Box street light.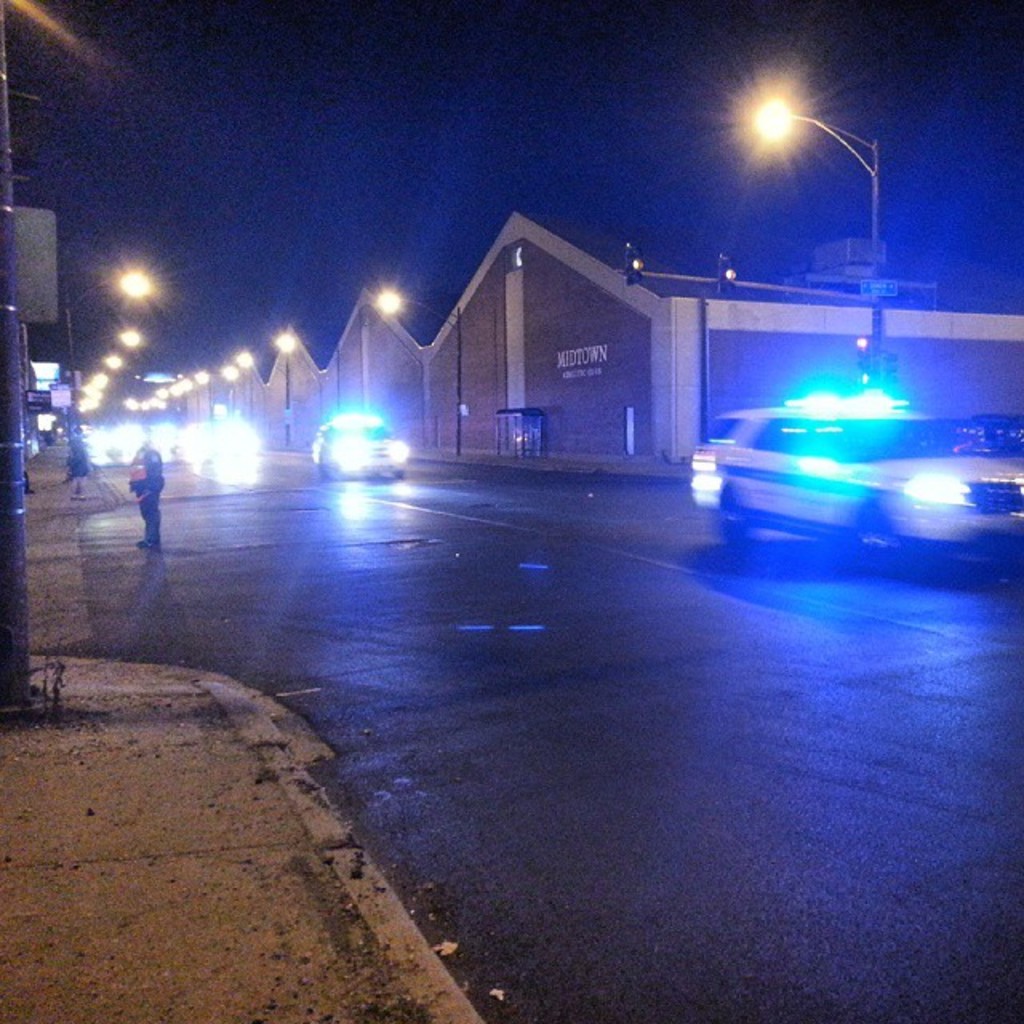
{"x1": 258, "y1": 320, "x2": 347, "y2": 456}.
